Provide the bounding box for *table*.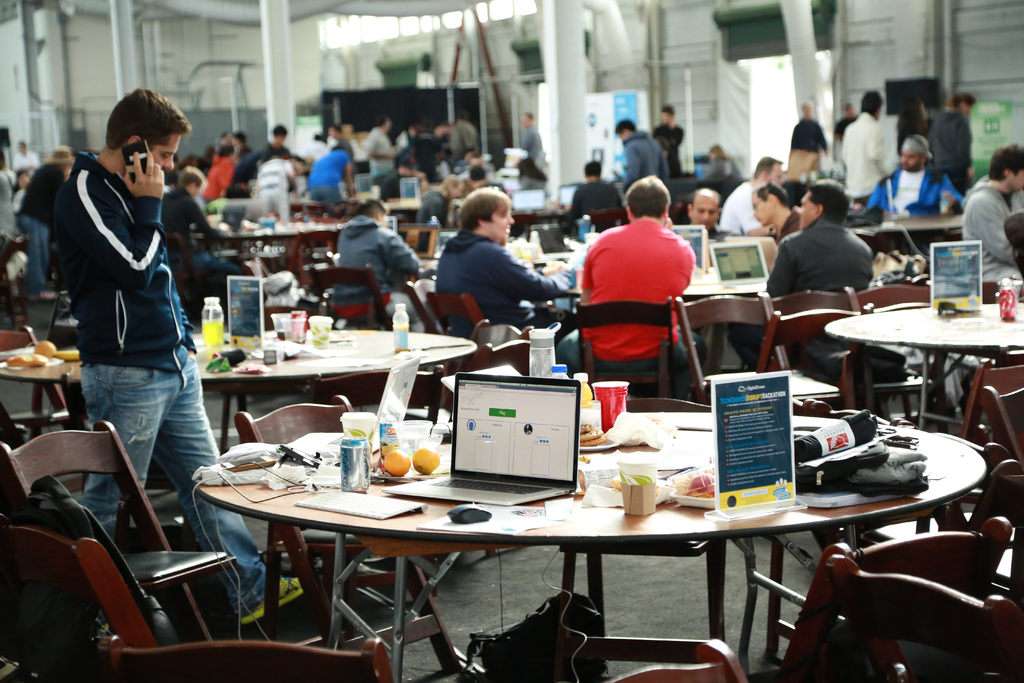
(x1=316, y1=432, x2=981, y2=672).
